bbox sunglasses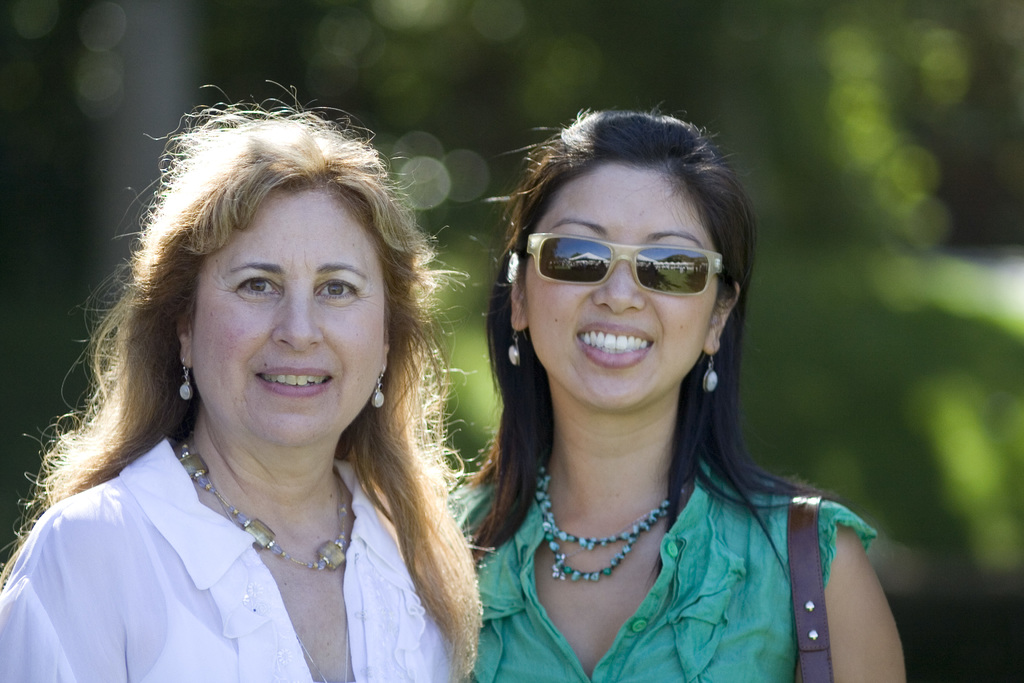
{"left": 527, "top": 233, "right": 726, "bottom": 298}
